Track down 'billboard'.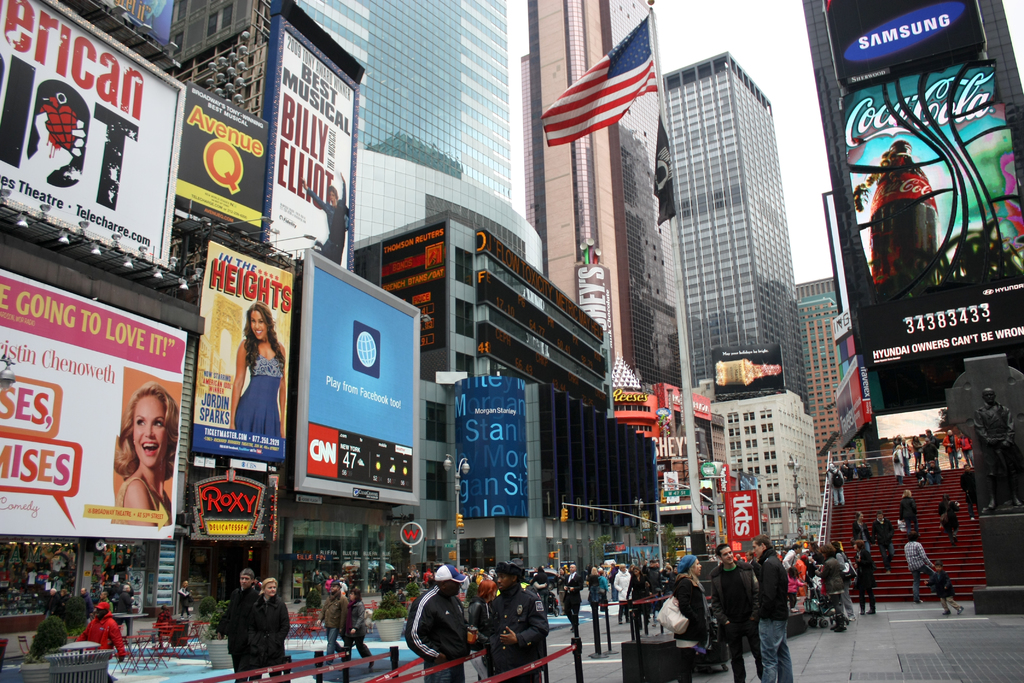
Tracked to {"x1": 183, "y1": 245, "x2": 284, "y2": 458}.
